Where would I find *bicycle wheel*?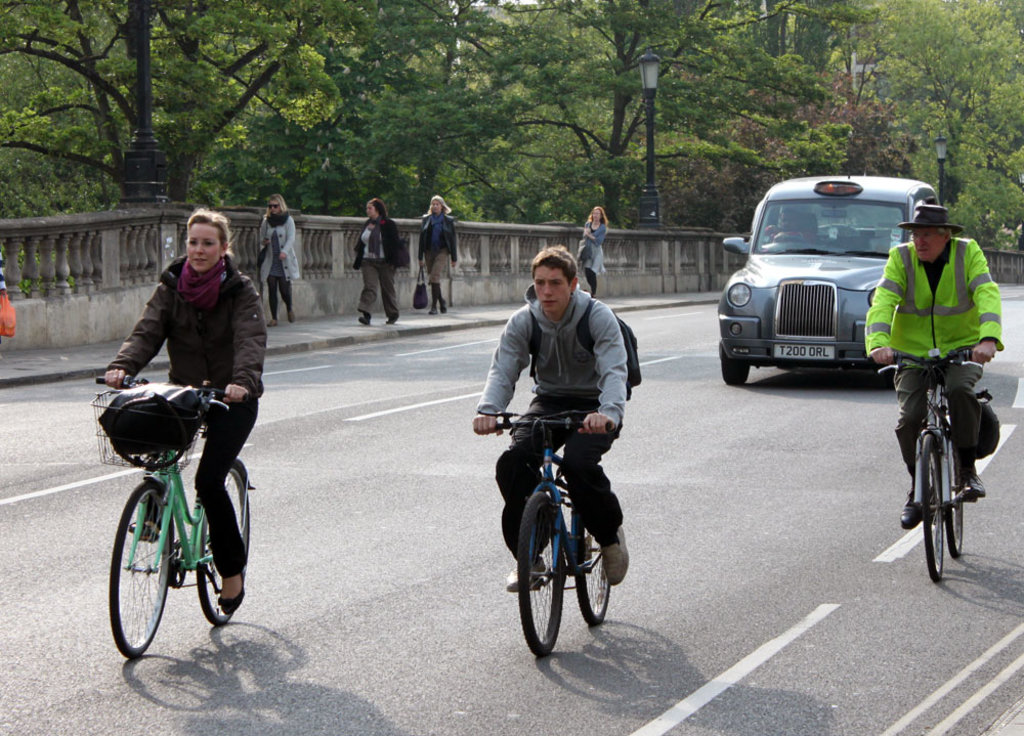
At 515 490 563 657.
